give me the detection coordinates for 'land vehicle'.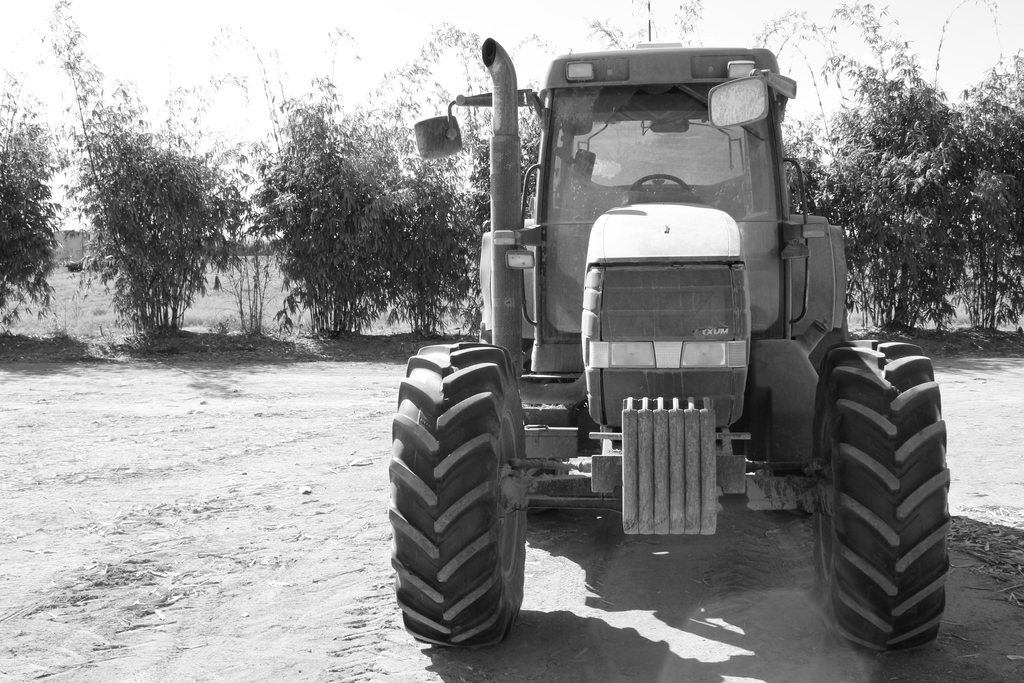
(x1=396, y1=40, x2=915, y2=609).
